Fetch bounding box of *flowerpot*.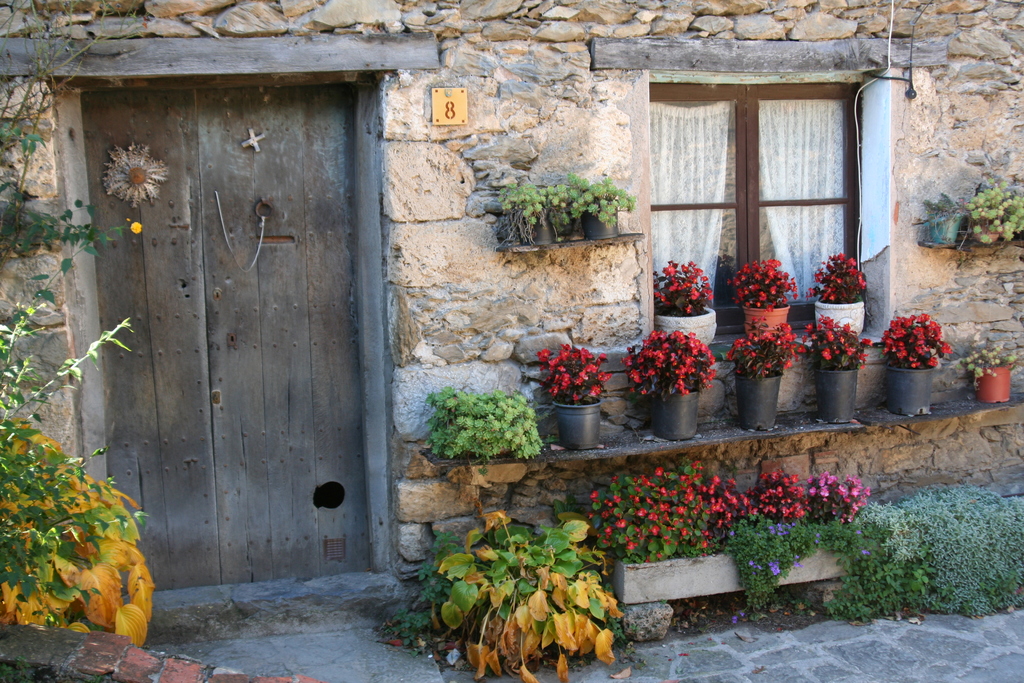
Bbox: x1=579 y1=199 x2=619 y2=241.
